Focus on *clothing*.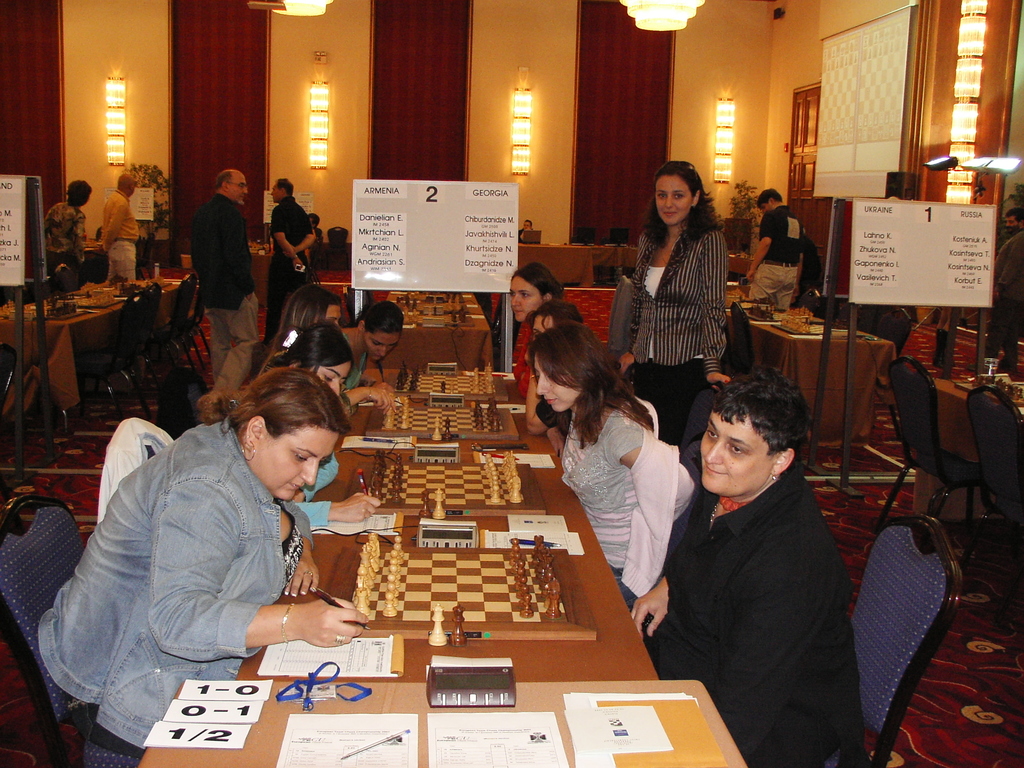
Focused at pyautogui.locateOnScreen(36, 416, 316, 759).
